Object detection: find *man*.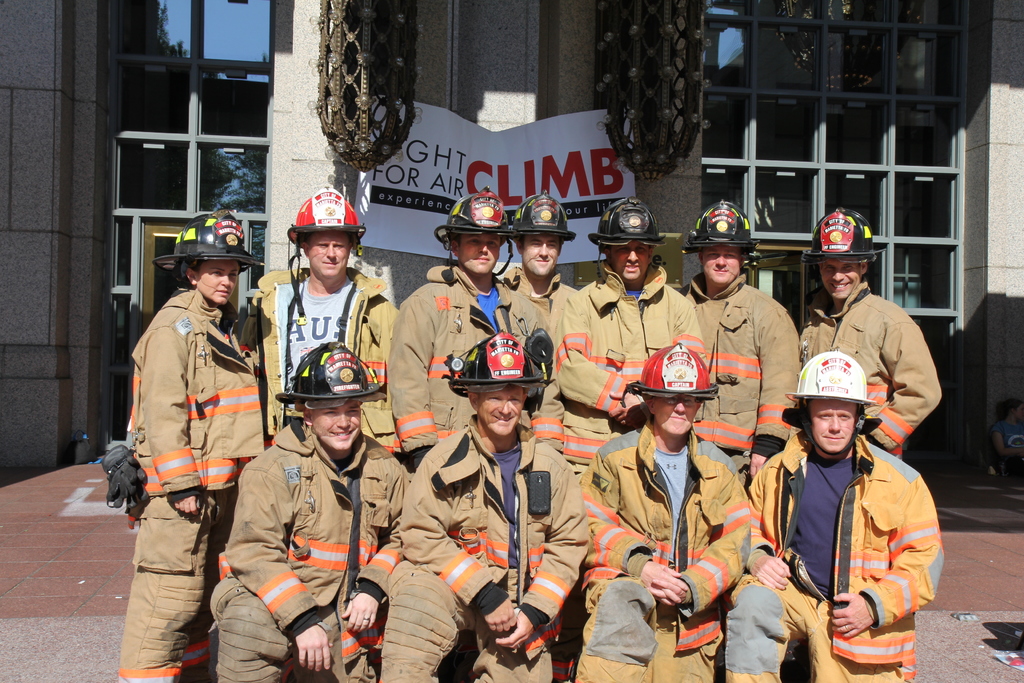
[x1=795, y1=204, x2=941, y2=459].
